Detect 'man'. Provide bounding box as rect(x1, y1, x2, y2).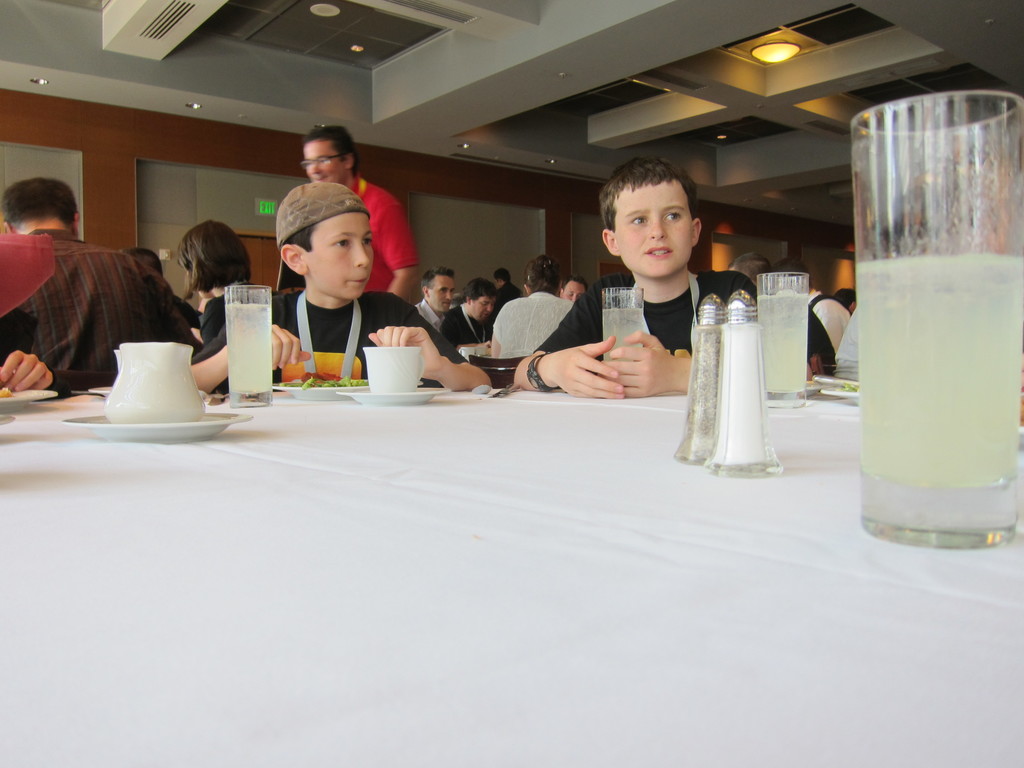
rect(293, 119, 423, 303).
